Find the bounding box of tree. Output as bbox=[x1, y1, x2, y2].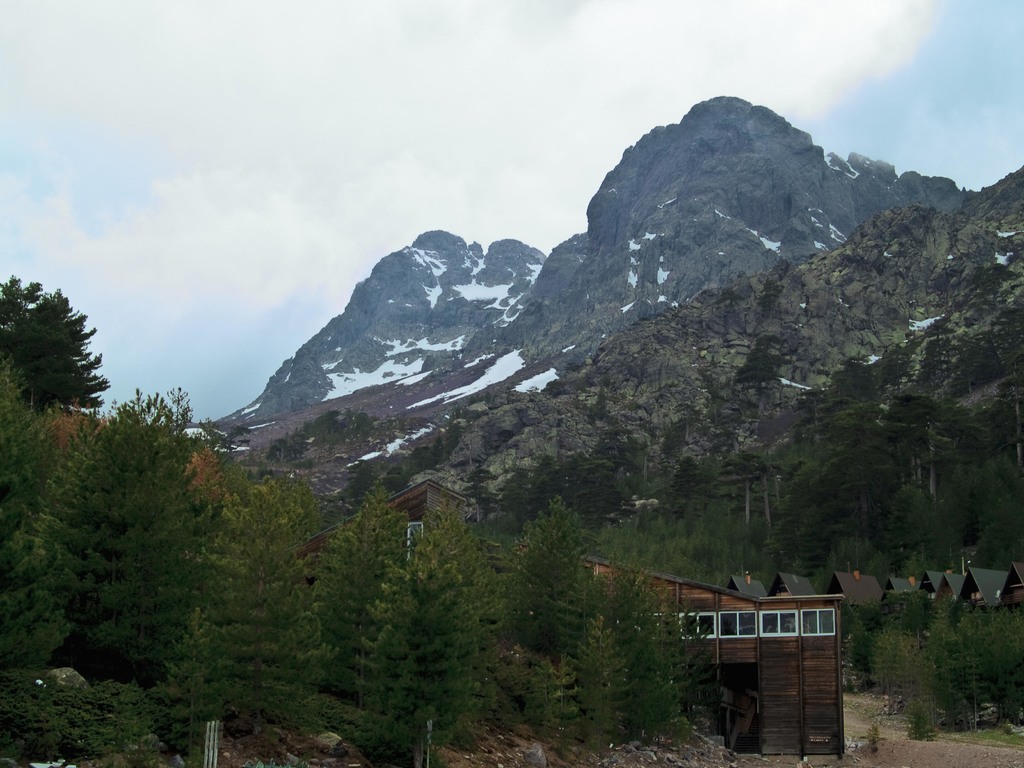
bbox=[576, 620, 644, 756].
